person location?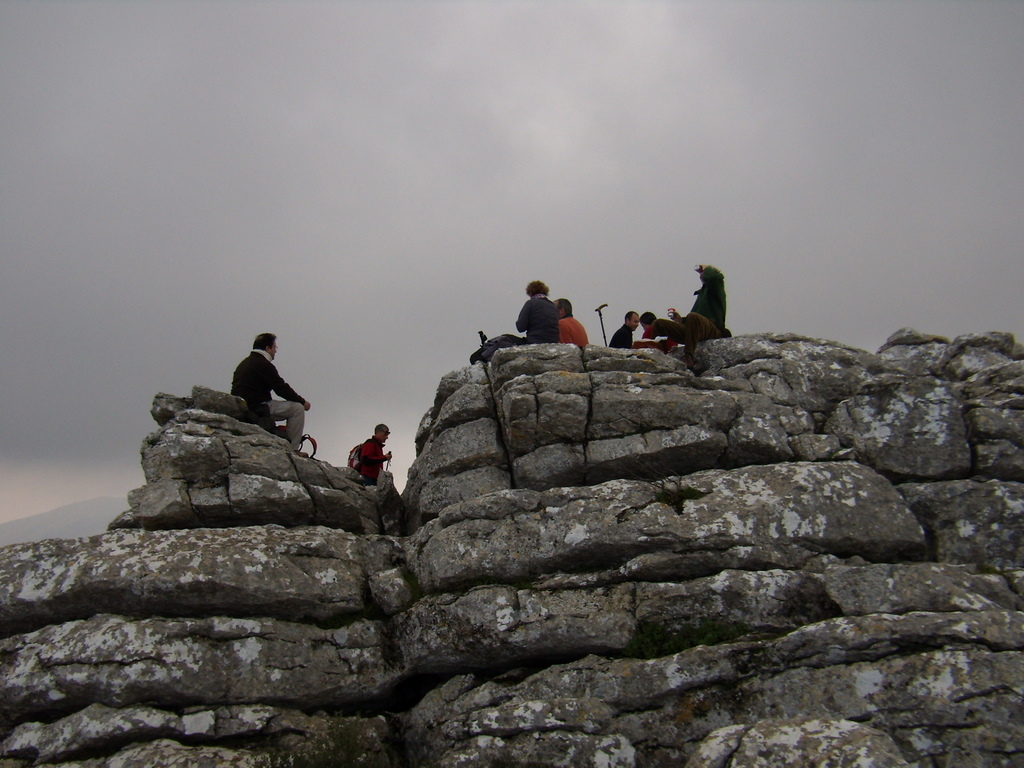
611 311 641 346
